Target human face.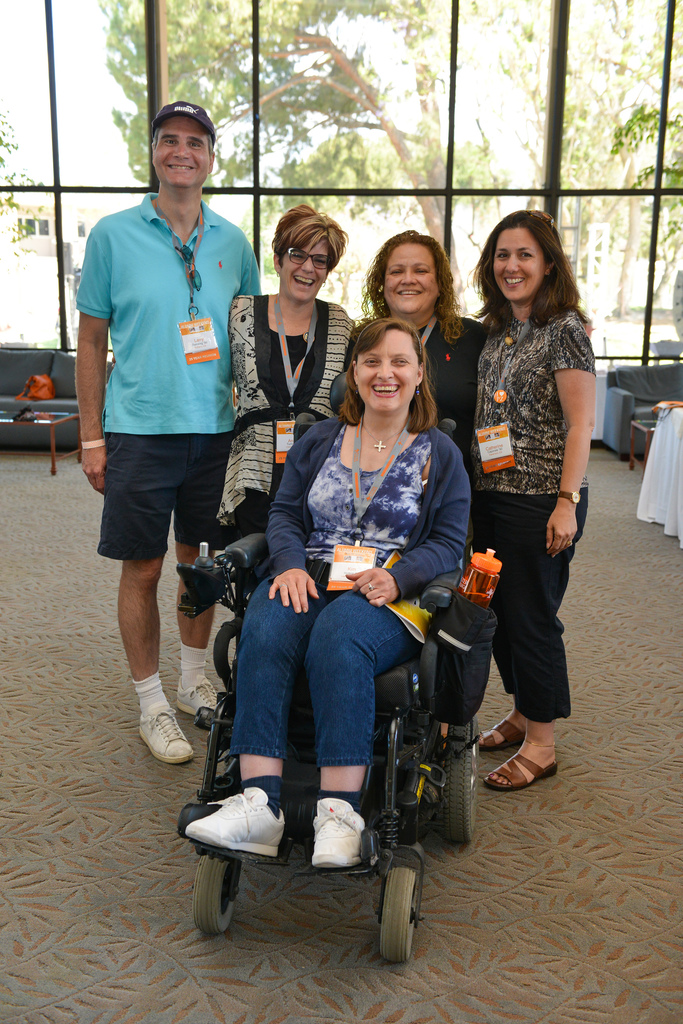
Target region: [287, 226, 330, 300].
